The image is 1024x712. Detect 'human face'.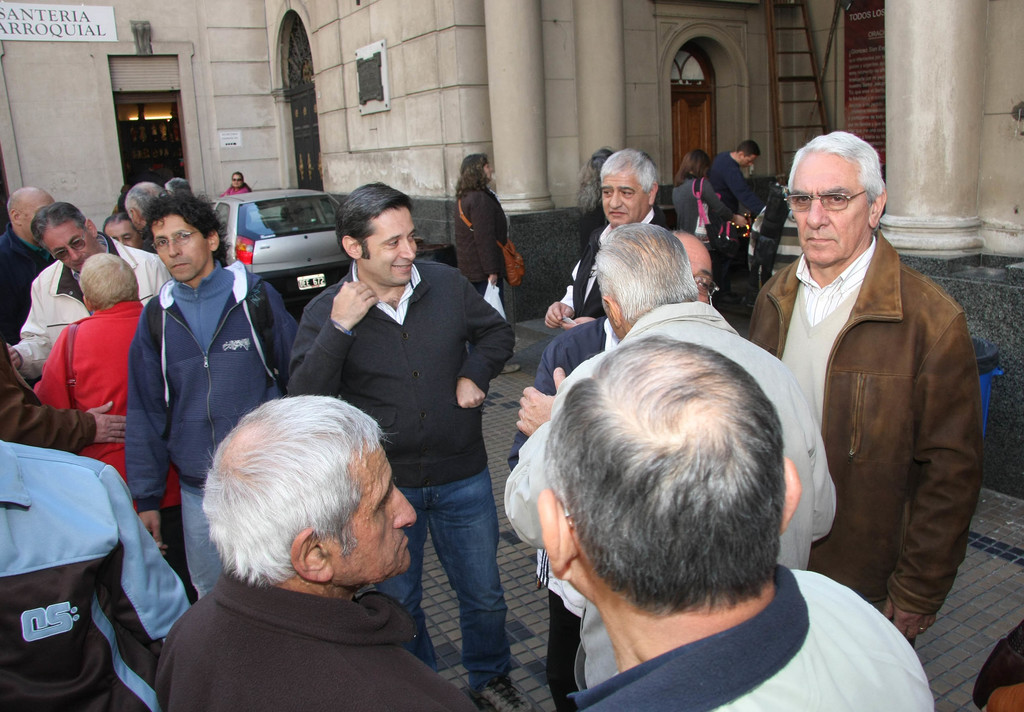
Detection: 599/170/649/228.
